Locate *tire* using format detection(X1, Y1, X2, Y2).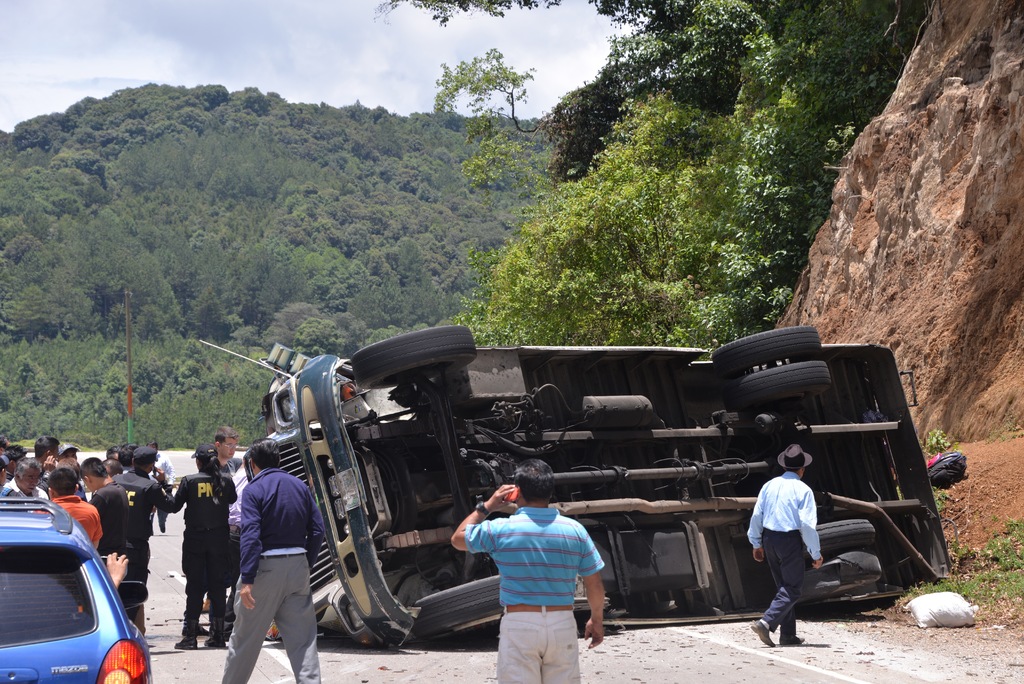
detection(806, 519, 875, 559).
